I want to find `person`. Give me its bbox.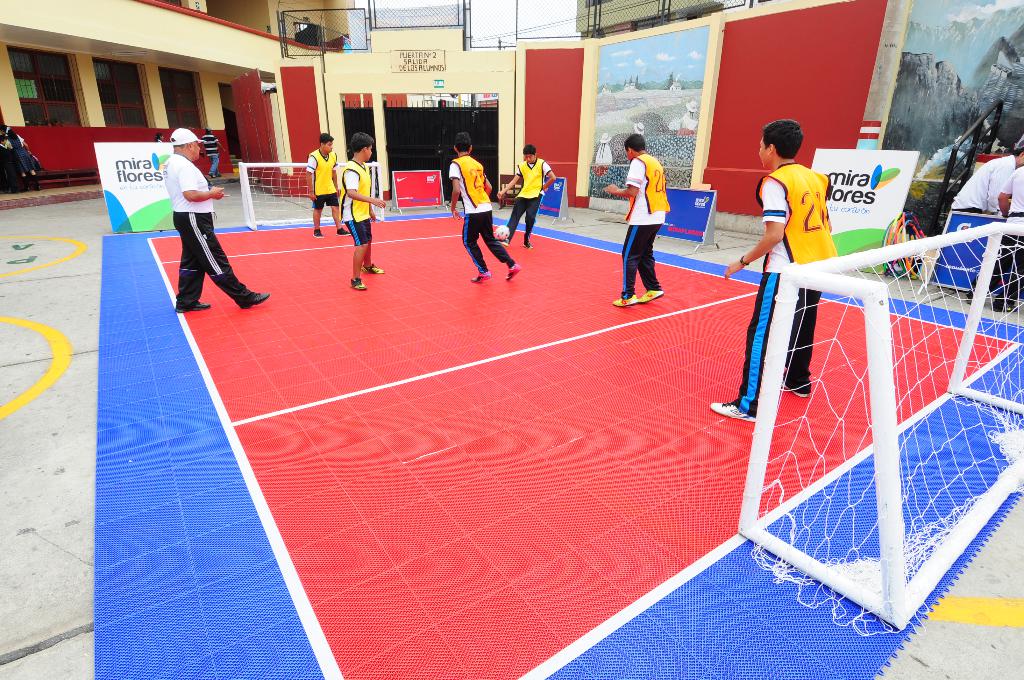
<region>155, 131, 164, 143</region>.
